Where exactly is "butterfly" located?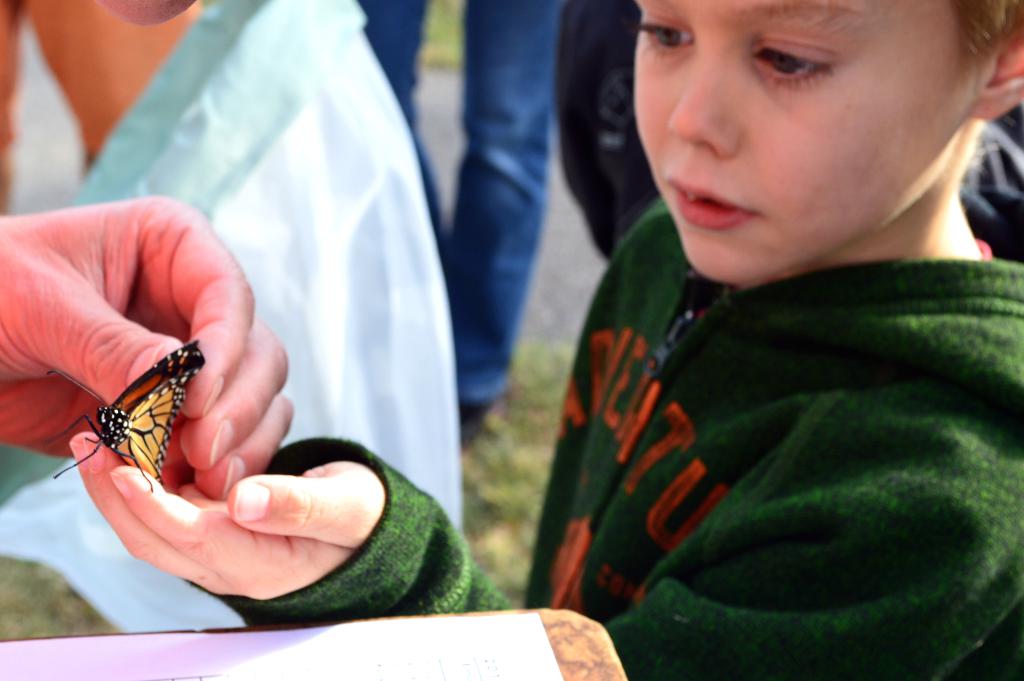
Its bounding box is left=68, top=334, right=196, bottom=478.
